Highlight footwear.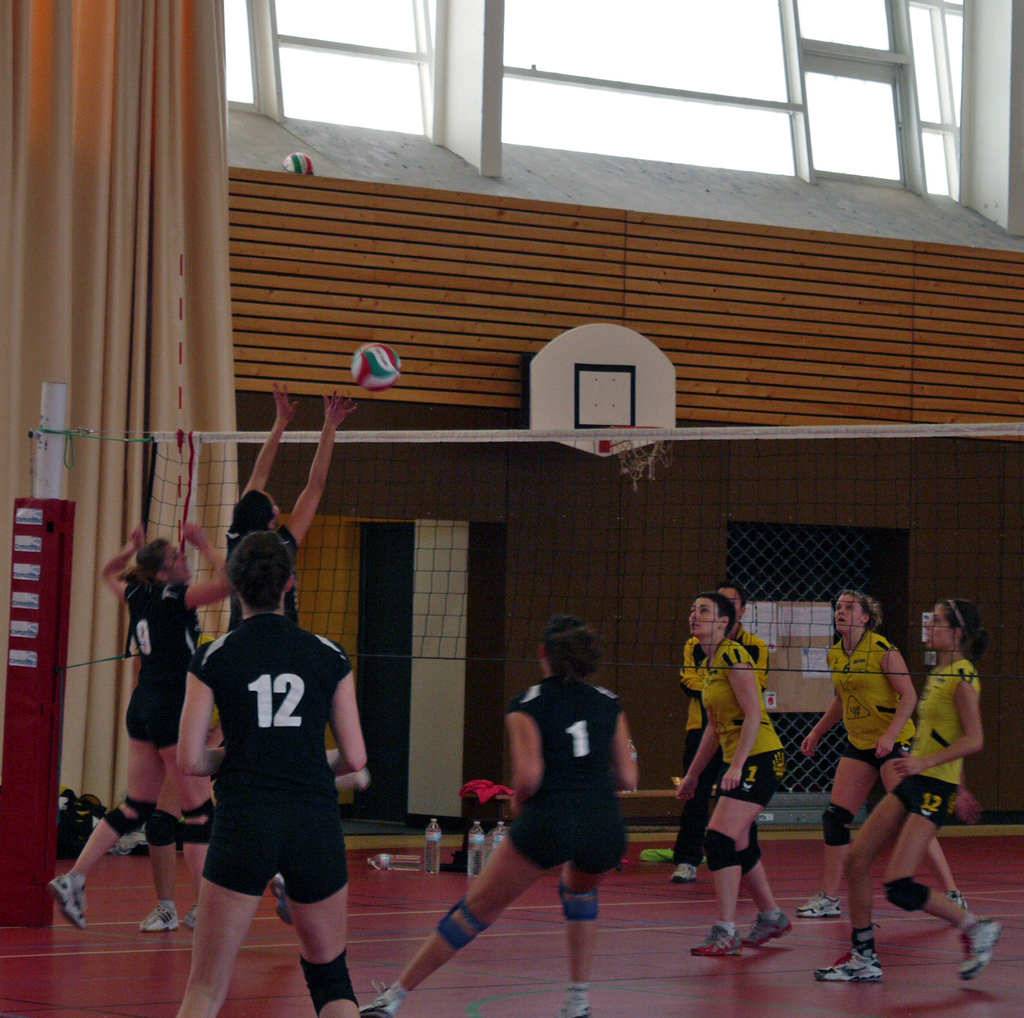
Highlighted region: 187, 901, 200, 933.
